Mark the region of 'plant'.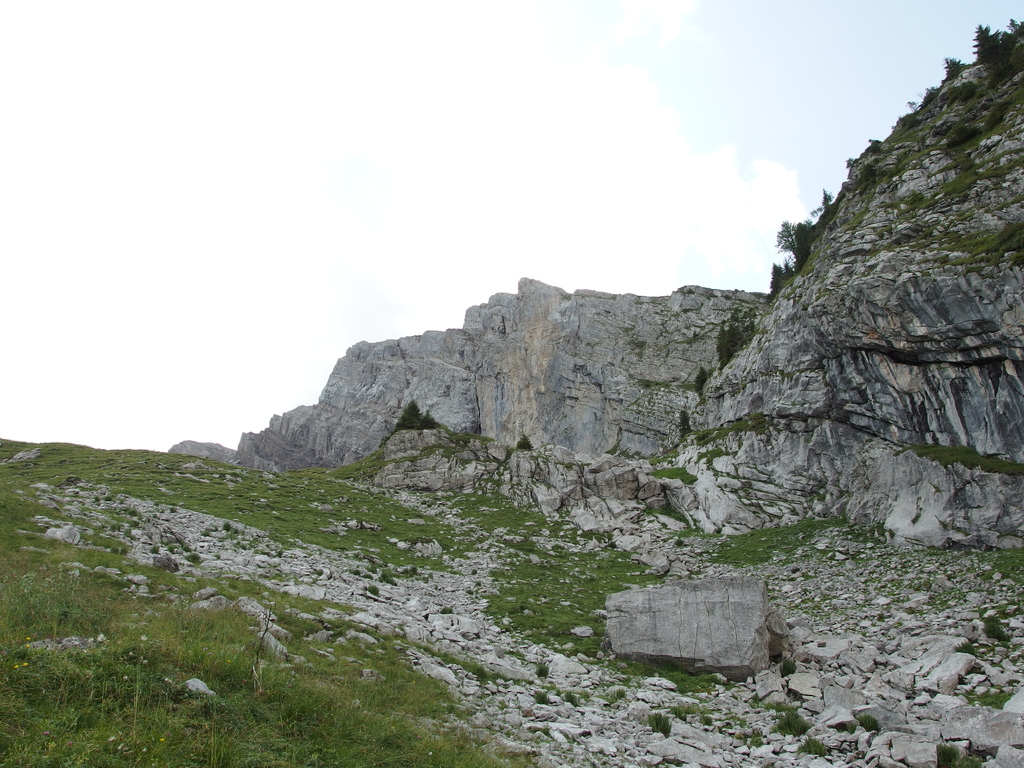
Region: 895/596/909/606.
